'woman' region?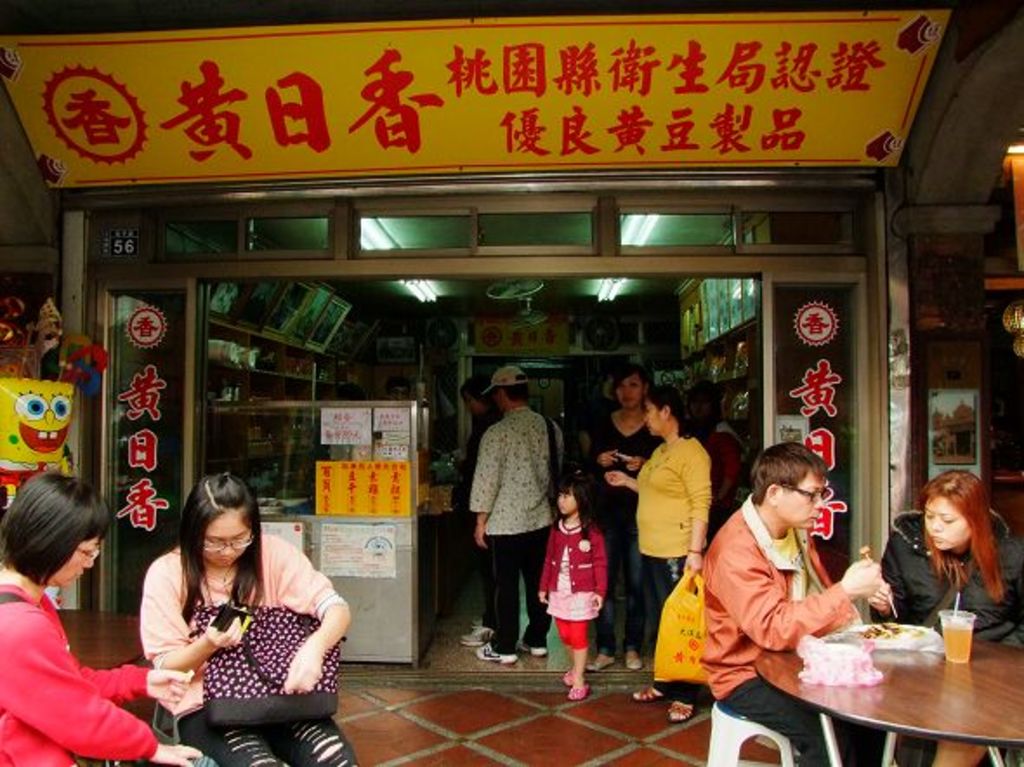
bbox(602, 382, 708, 722)
